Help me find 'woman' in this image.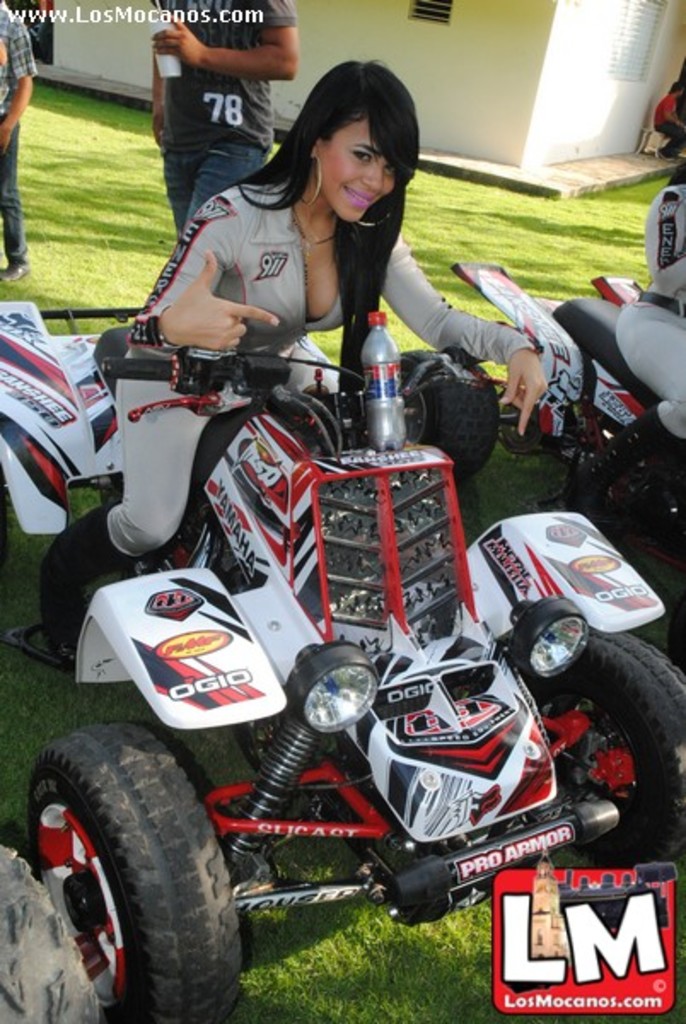
Found it: (x1=179, y1=72, x2=526, y2=447).
